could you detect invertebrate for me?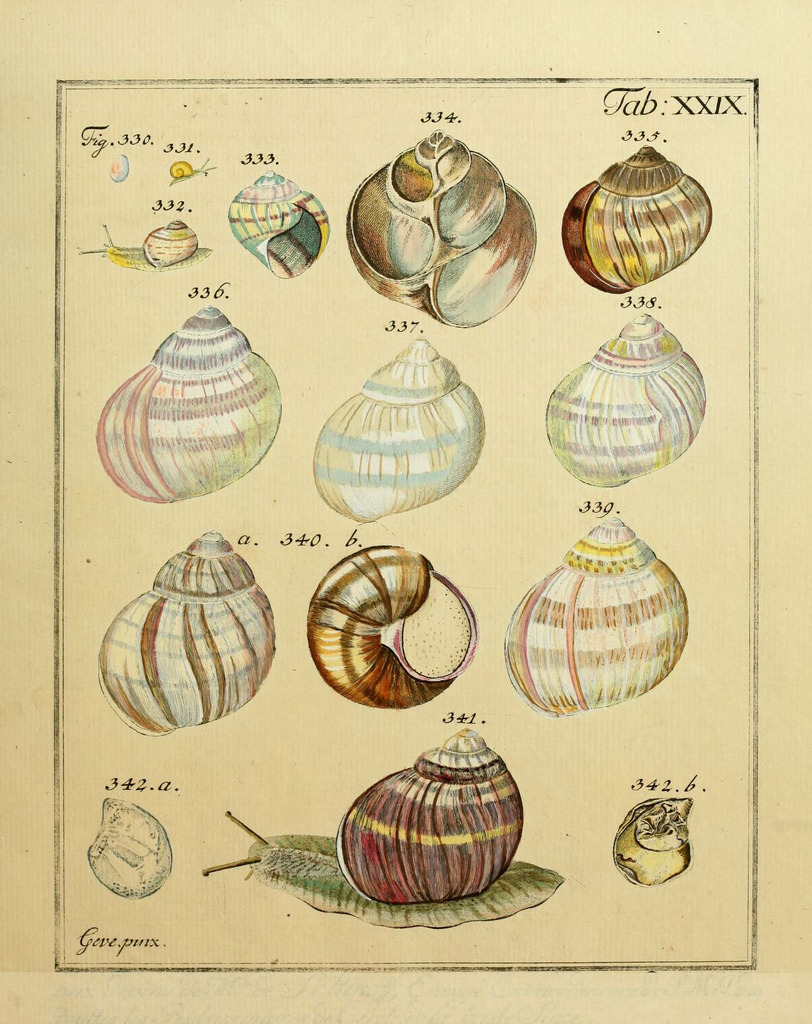
Detection result: region(110, 155, 127, 187).
